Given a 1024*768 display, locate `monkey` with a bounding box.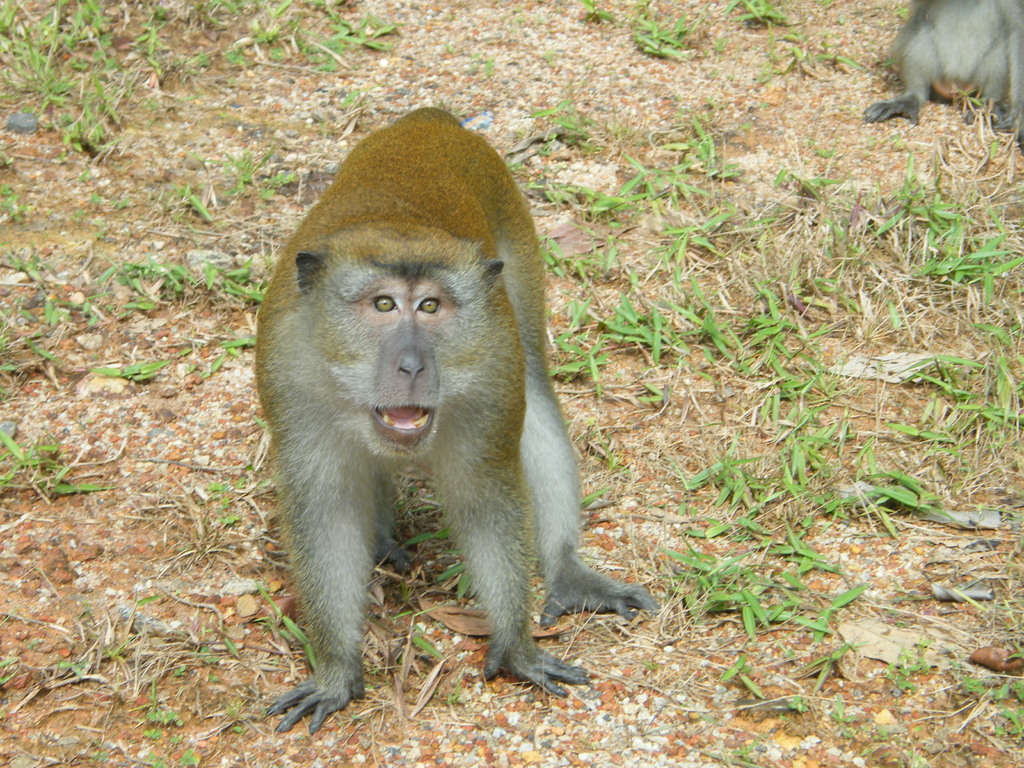
Located: crop(258, 107, 661, 732).
